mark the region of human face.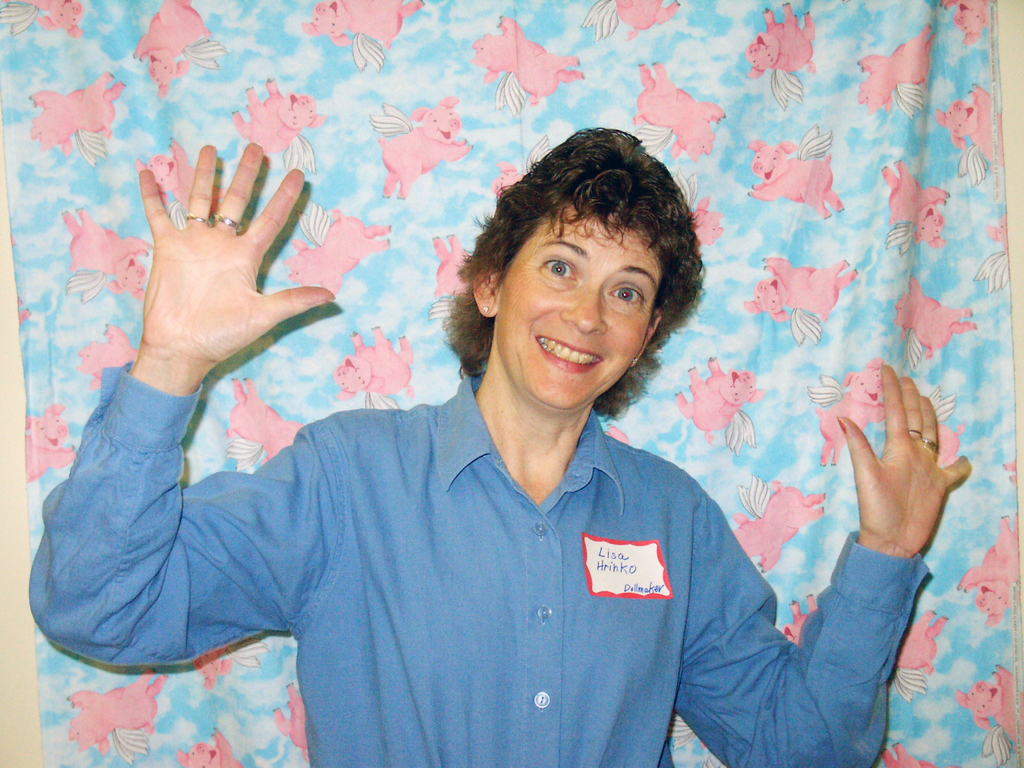
Region: bbox(490, 200, 664, 417).
